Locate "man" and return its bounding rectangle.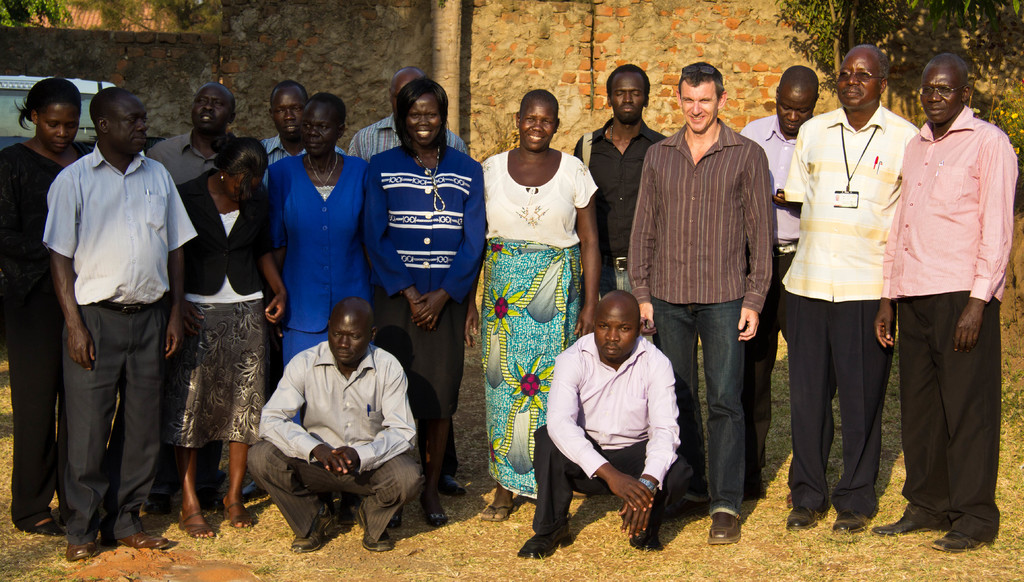
[38, 86, 182, 558].
